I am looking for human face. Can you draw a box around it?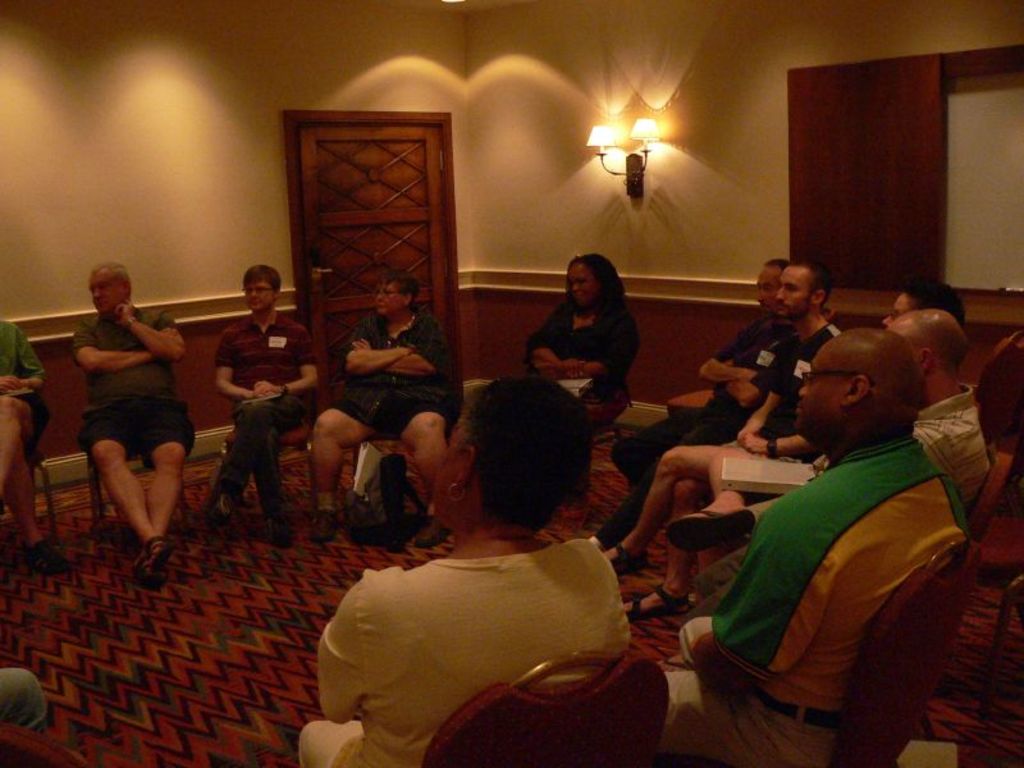
Sure, the bounding box is (884, 293, 913, 326).
